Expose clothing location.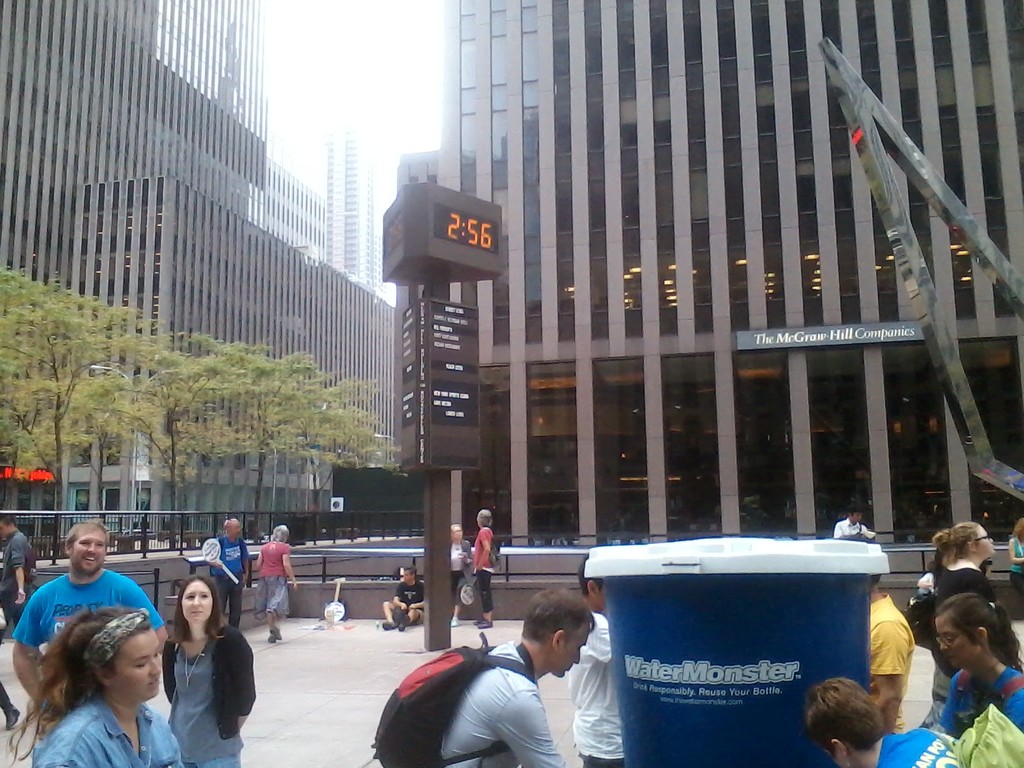
Exposed at 33 696 186 767.
